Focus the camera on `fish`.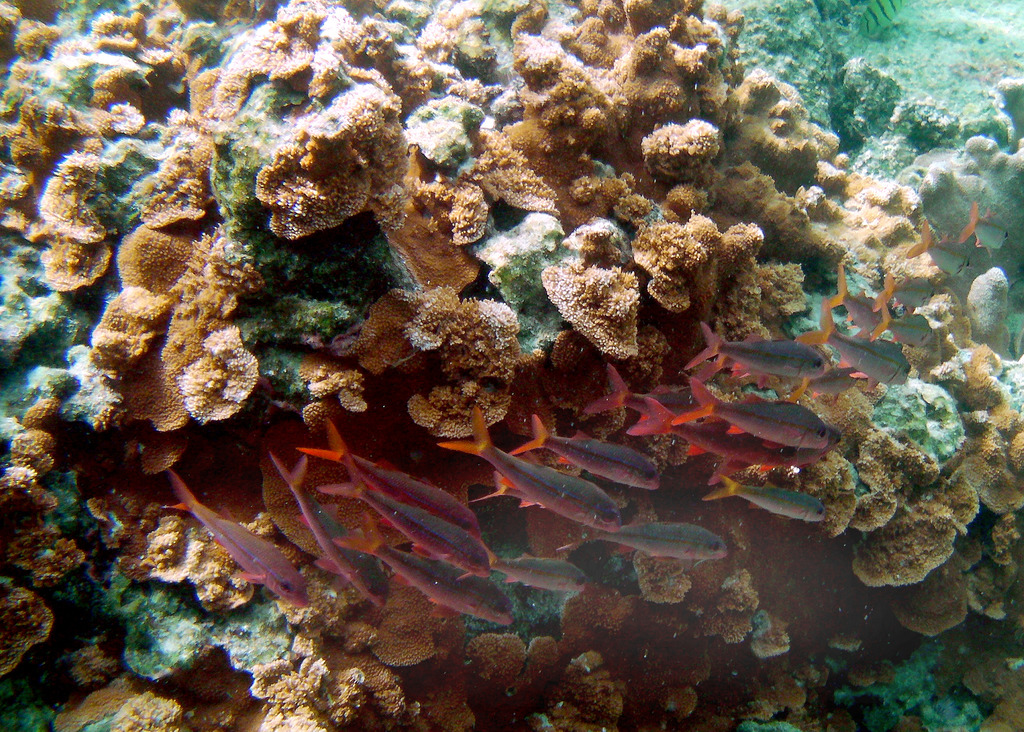
Focus region: Rect(876, 297, 938, 346).
